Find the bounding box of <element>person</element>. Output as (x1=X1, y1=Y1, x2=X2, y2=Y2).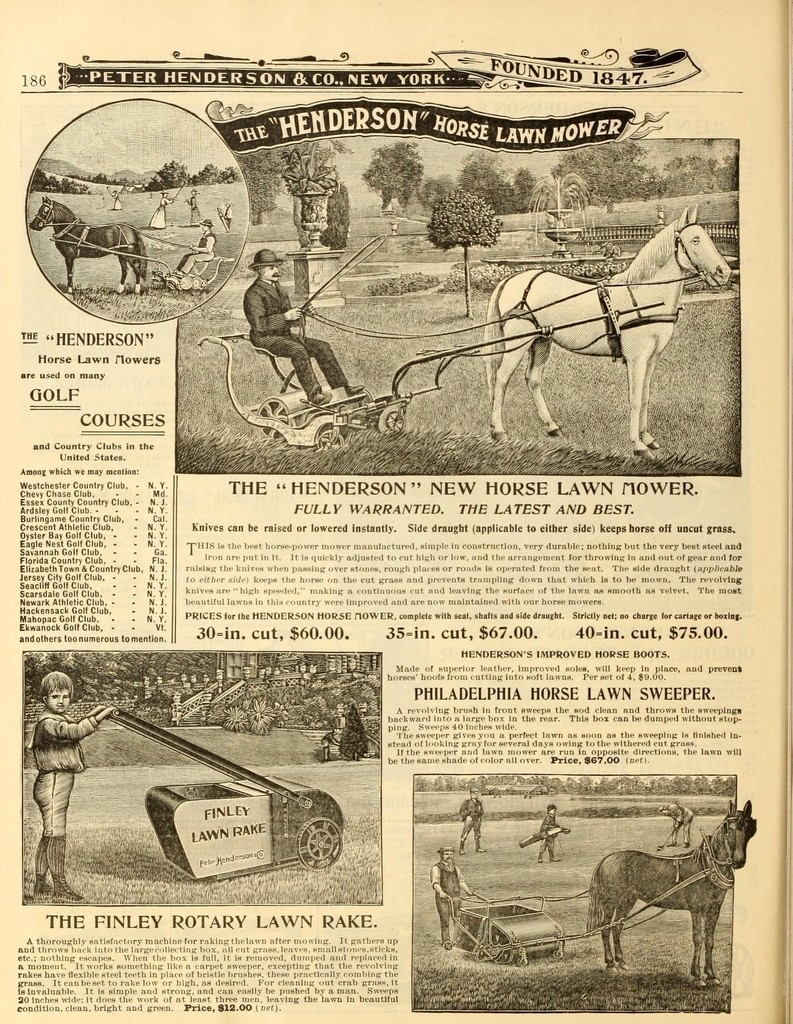
(x1=459, y1=787, x2=483, y2=855).
